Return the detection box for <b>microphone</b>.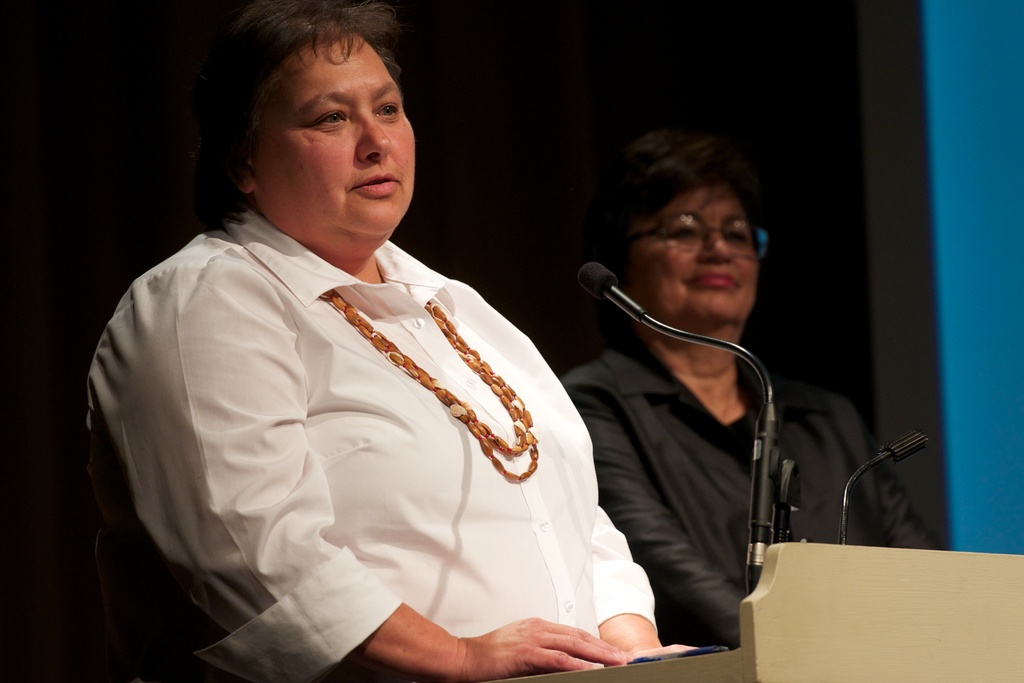
{"x1": 883, "y1": 425, "x2": 926, "y2": 459}.
